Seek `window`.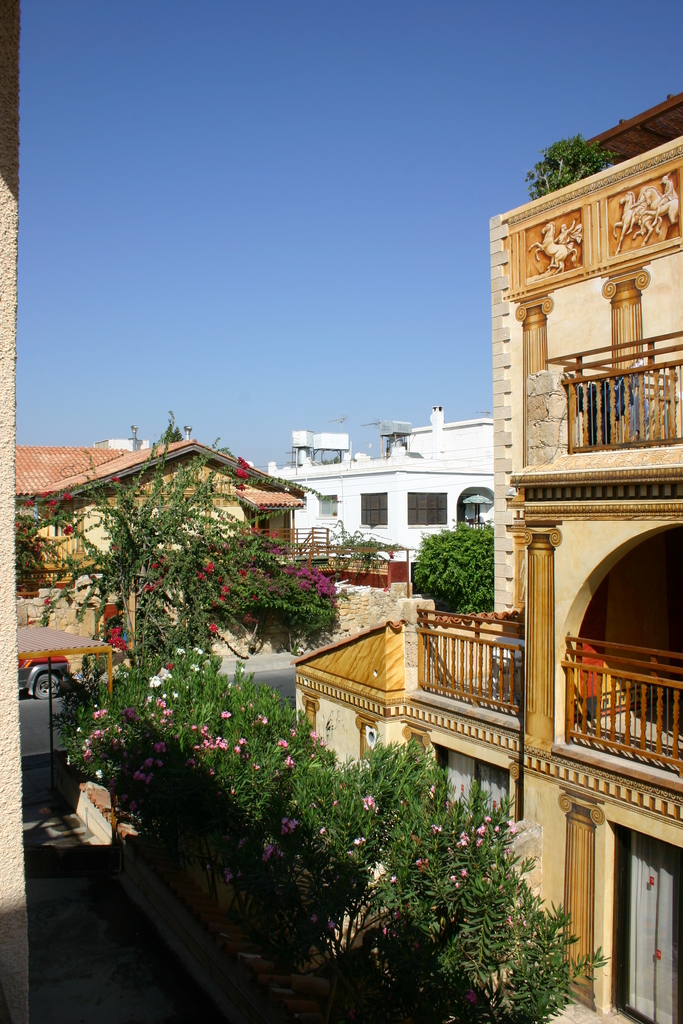
[407,490,450,527].
